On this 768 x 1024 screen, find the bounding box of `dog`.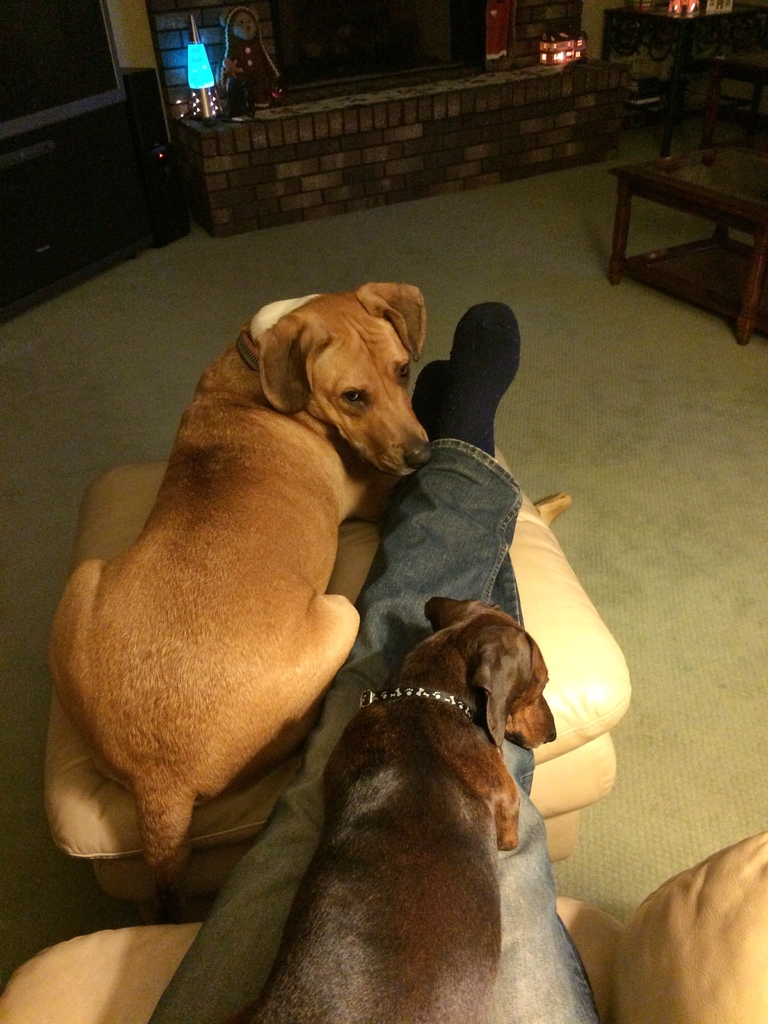
Bounding box: select_region(234, 598, 558, 1023).
